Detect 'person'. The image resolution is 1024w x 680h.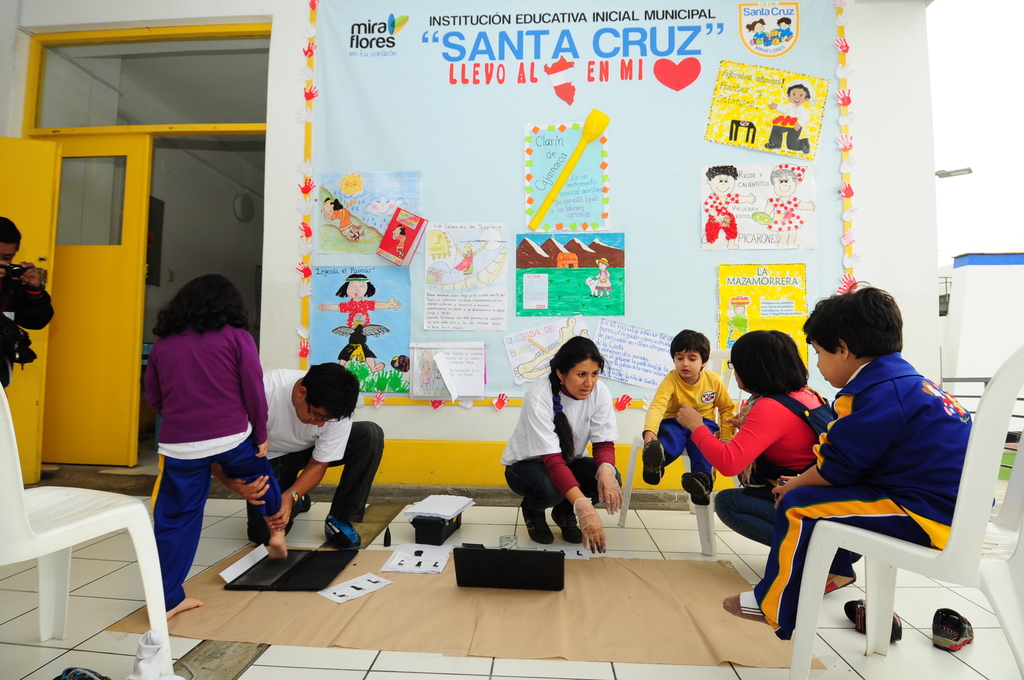
BBox(643, 327, 741, 508).
